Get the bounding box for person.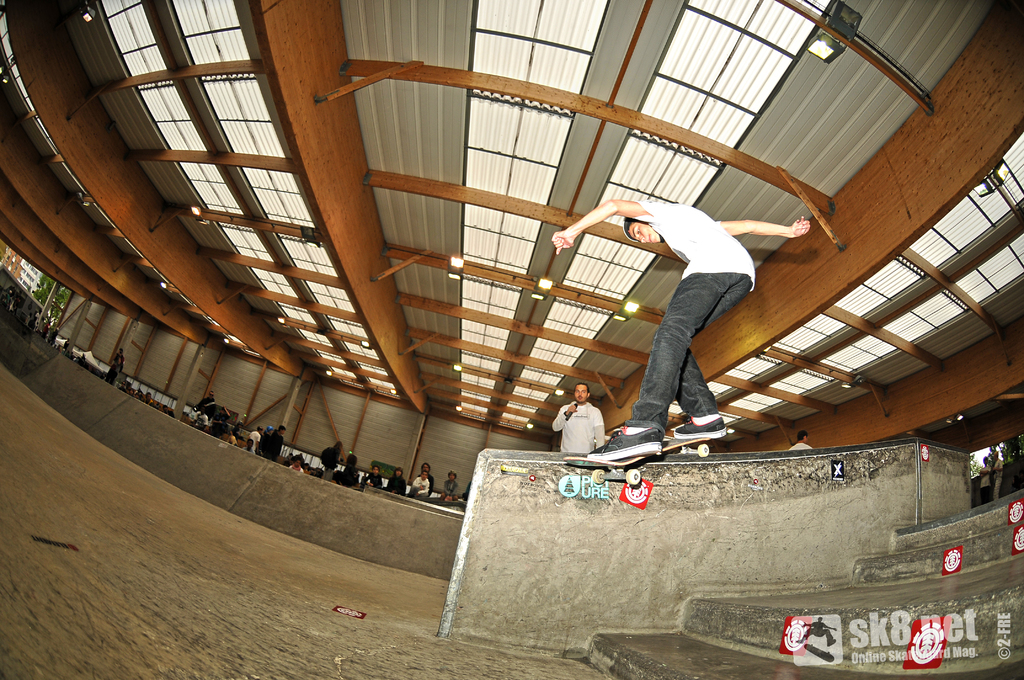
553 200 812 465.
